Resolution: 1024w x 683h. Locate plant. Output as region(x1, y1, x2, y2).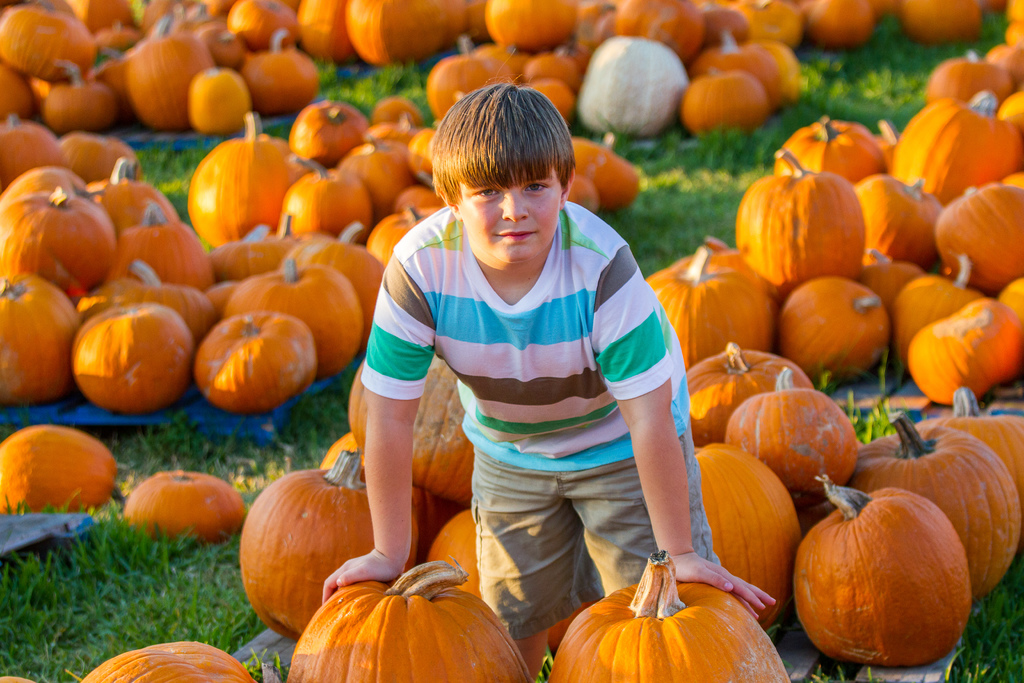
region(241, 648, 292, 682).
